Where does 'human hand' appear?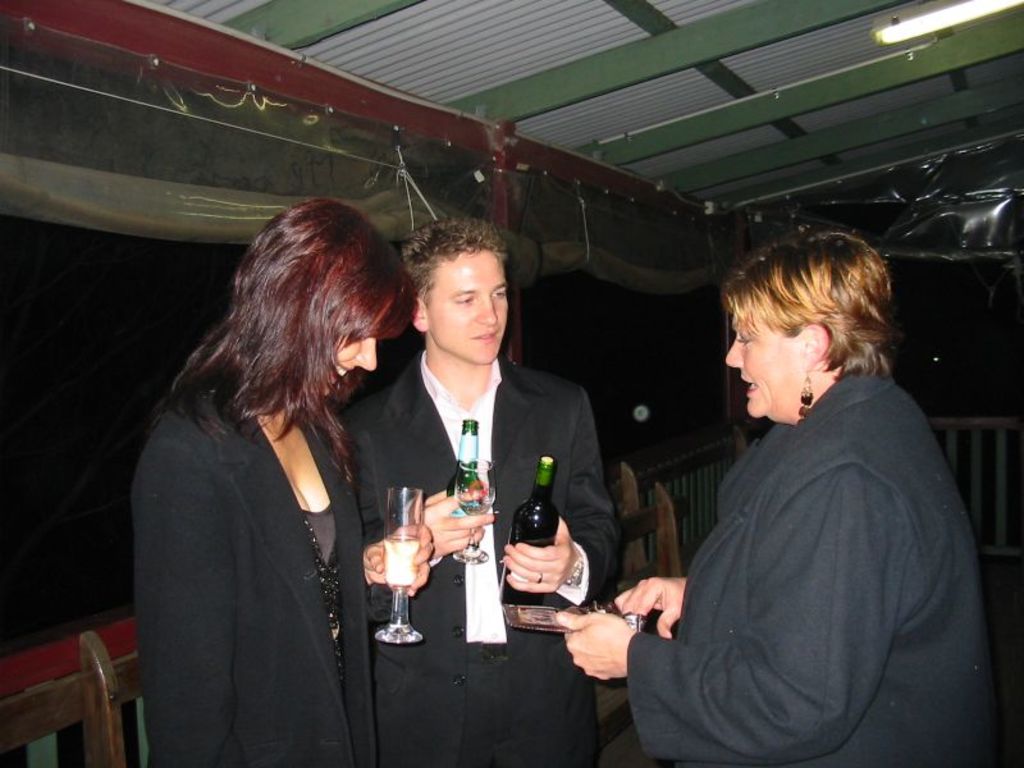
Appears at 361 520 436 603.
